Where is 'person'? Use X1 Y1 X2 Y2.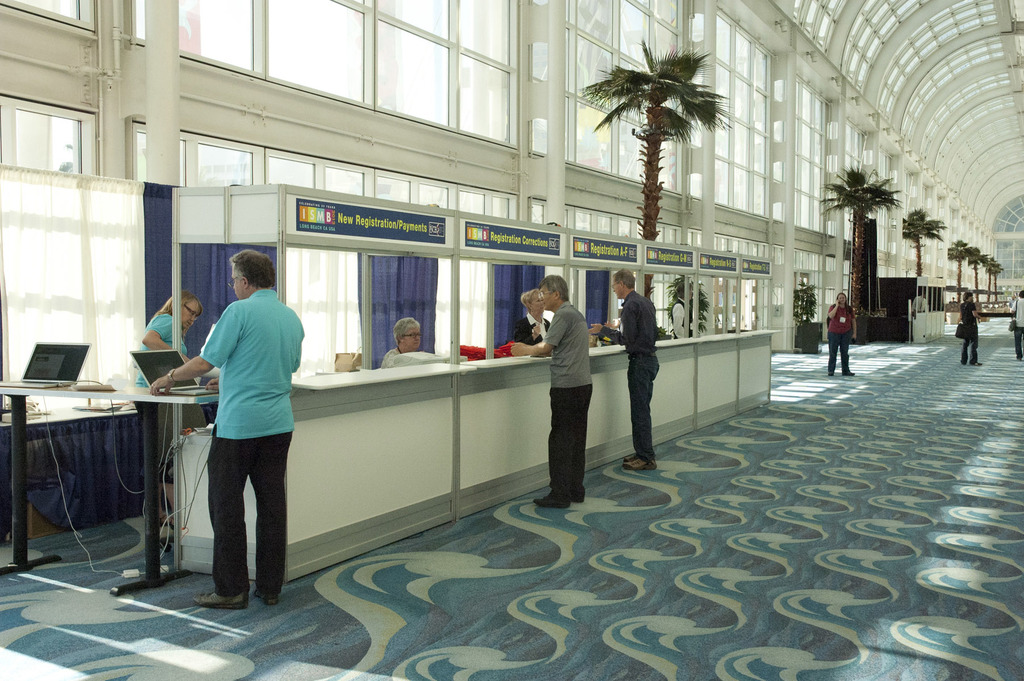
511 274 593 509.
